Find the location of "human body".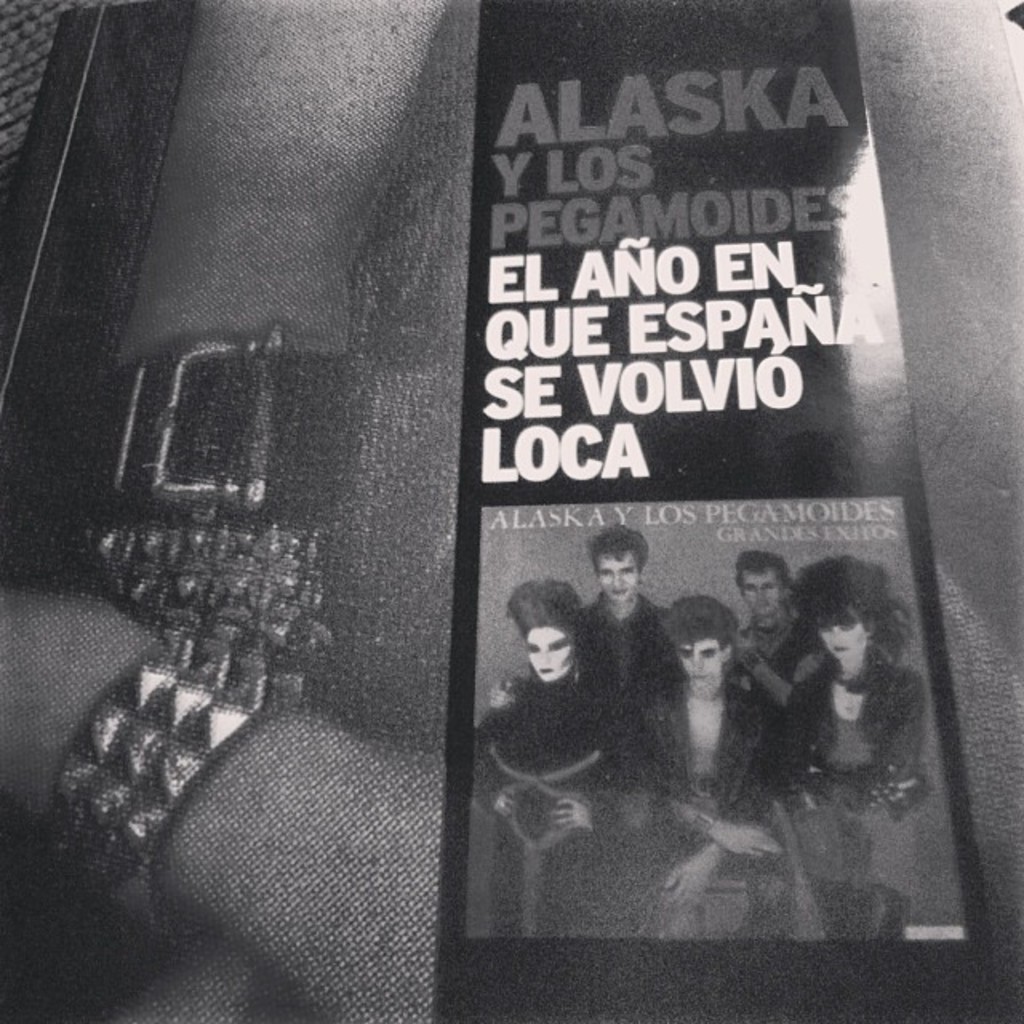
Location: (622,595,779,957).
